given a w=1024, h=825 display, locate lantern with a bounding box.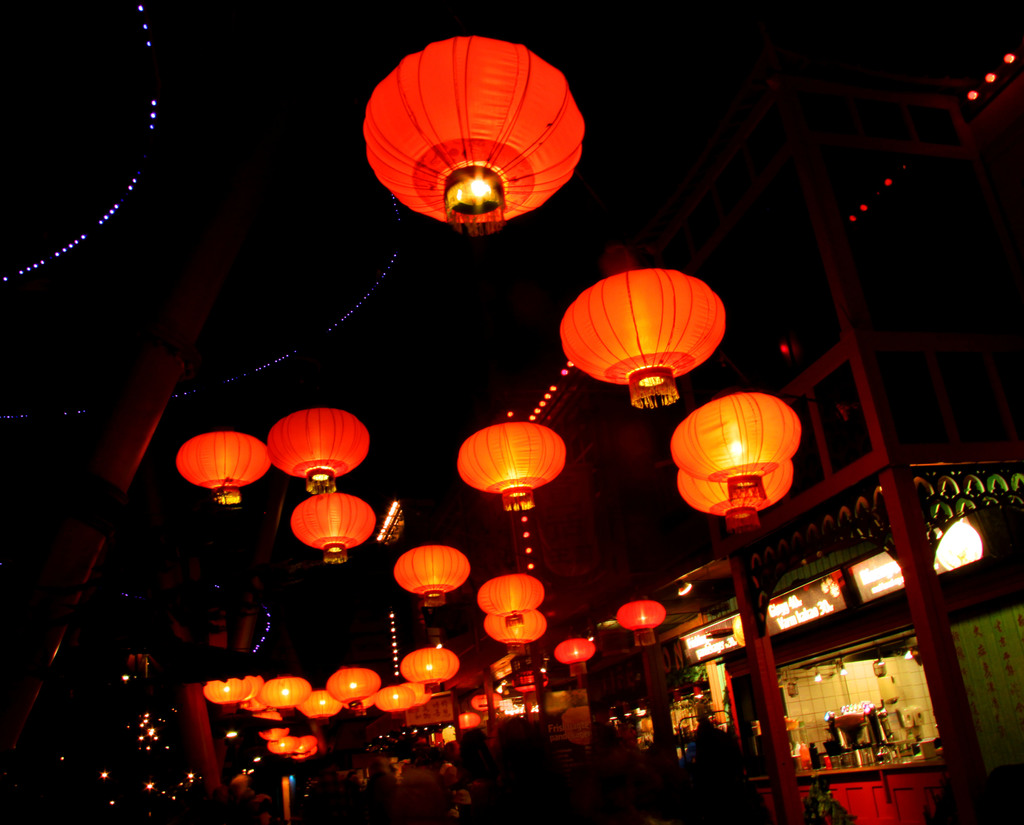
Located: 615/598/664/643.
